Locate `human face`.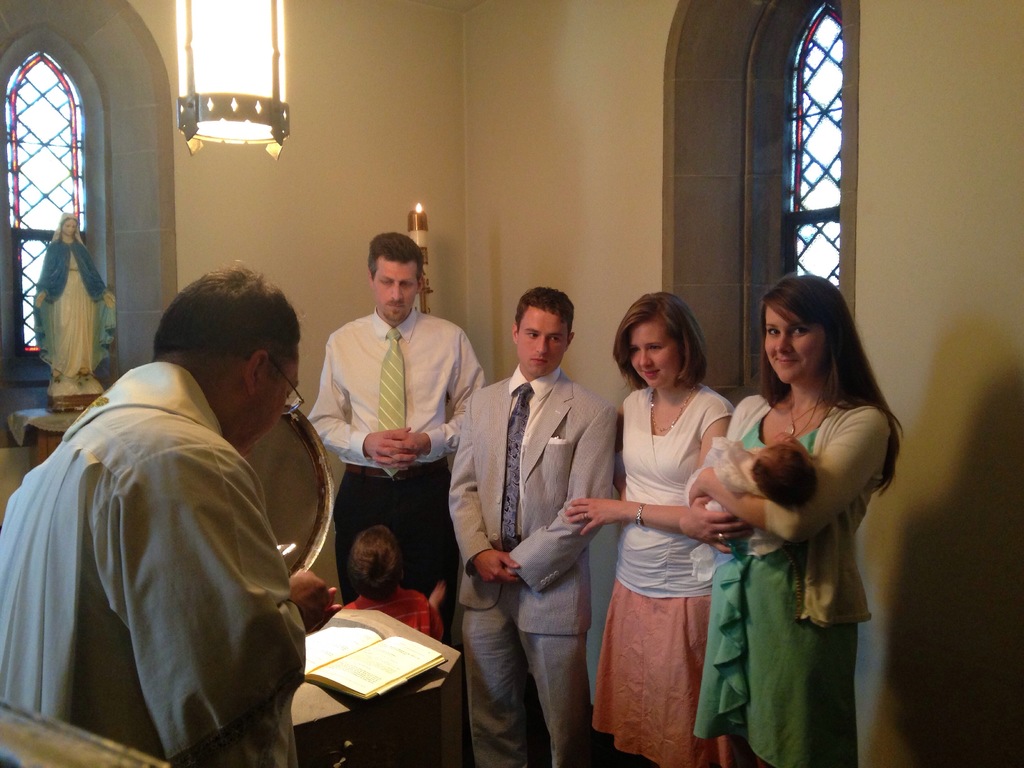
Bounding box: detection(625, 319, 684, 392).
